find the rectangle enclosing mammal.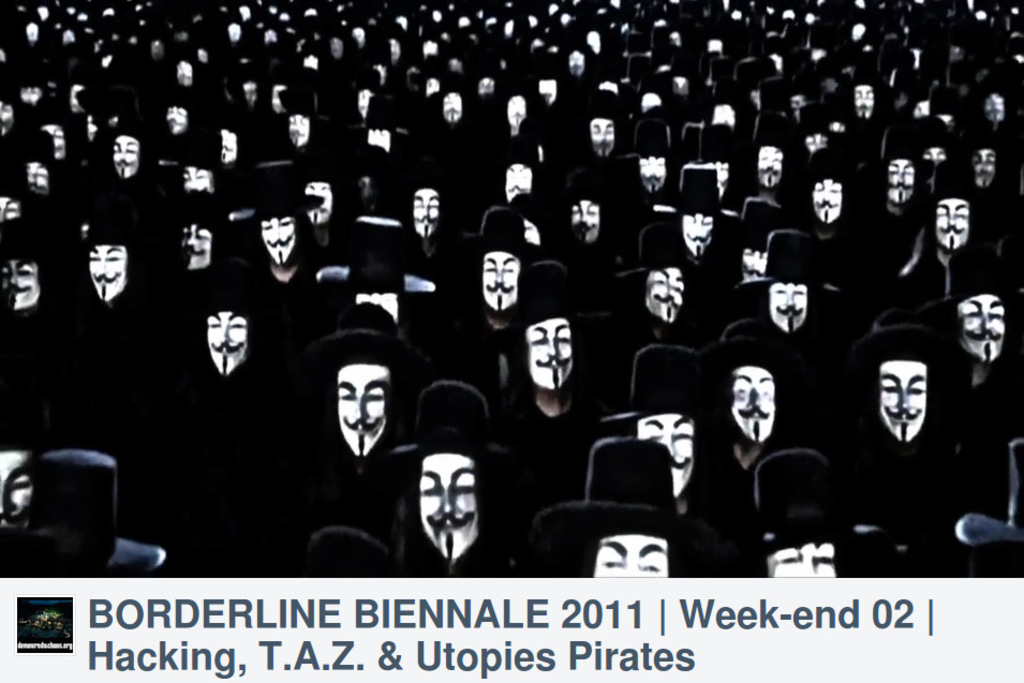
[x1=711, y1=361, x2=796, y2=531].
